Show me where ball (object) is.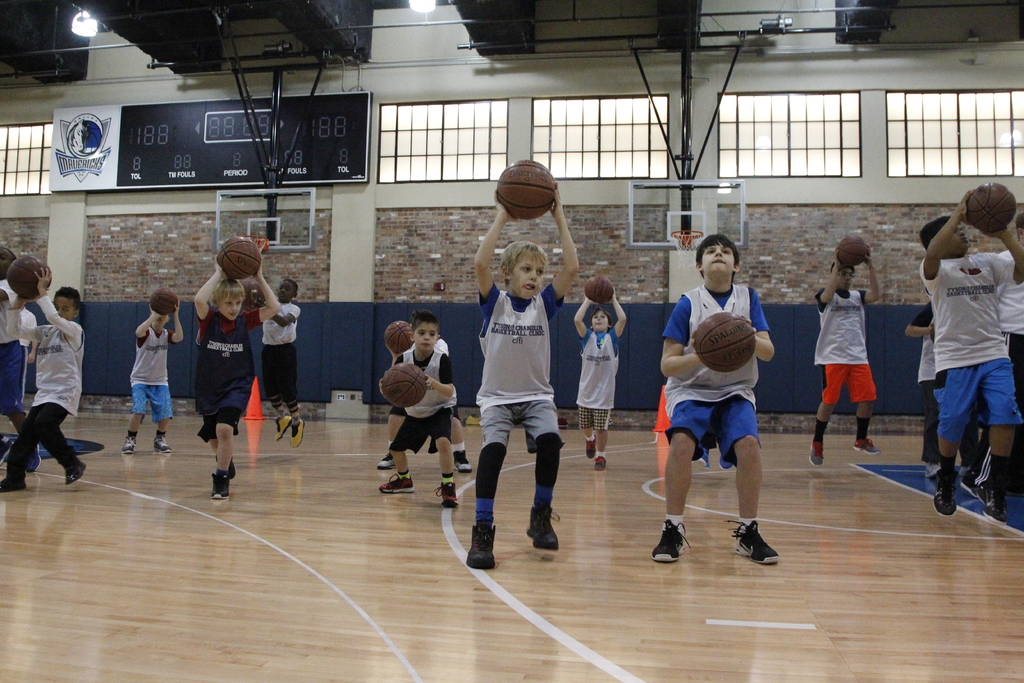
ball (object) is at detection(247, 280, 268, 311).
